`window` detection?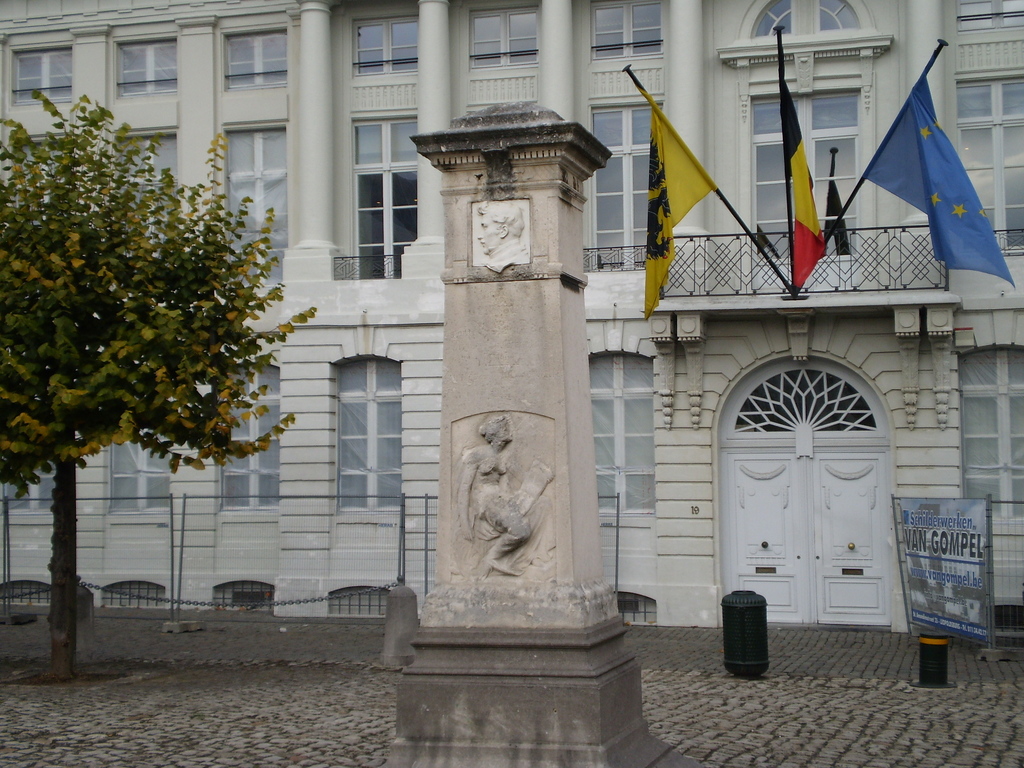
{"left": 564, "top": 111, "right": 676, "bottom": 284}
